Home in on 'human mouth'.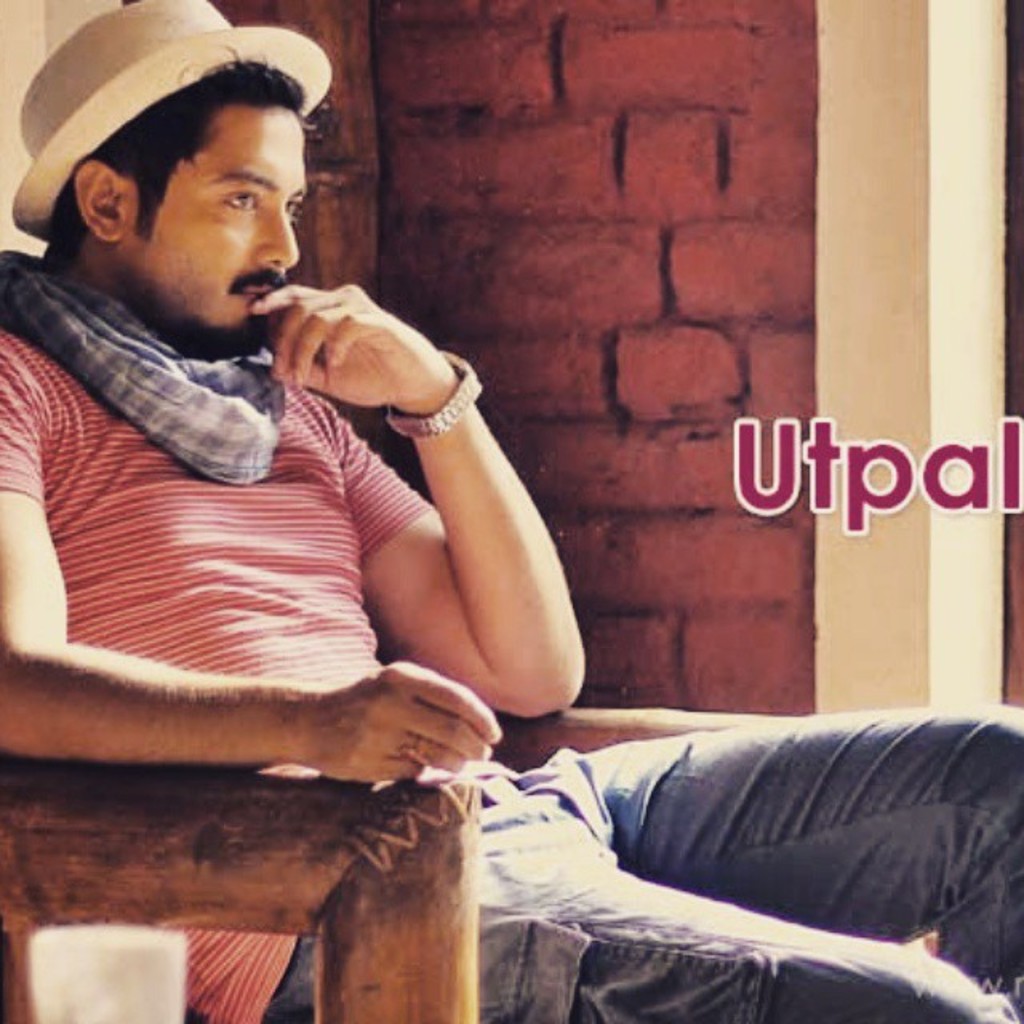
Homed in at <bbox>229, 270, 288, 310</bbox>.
